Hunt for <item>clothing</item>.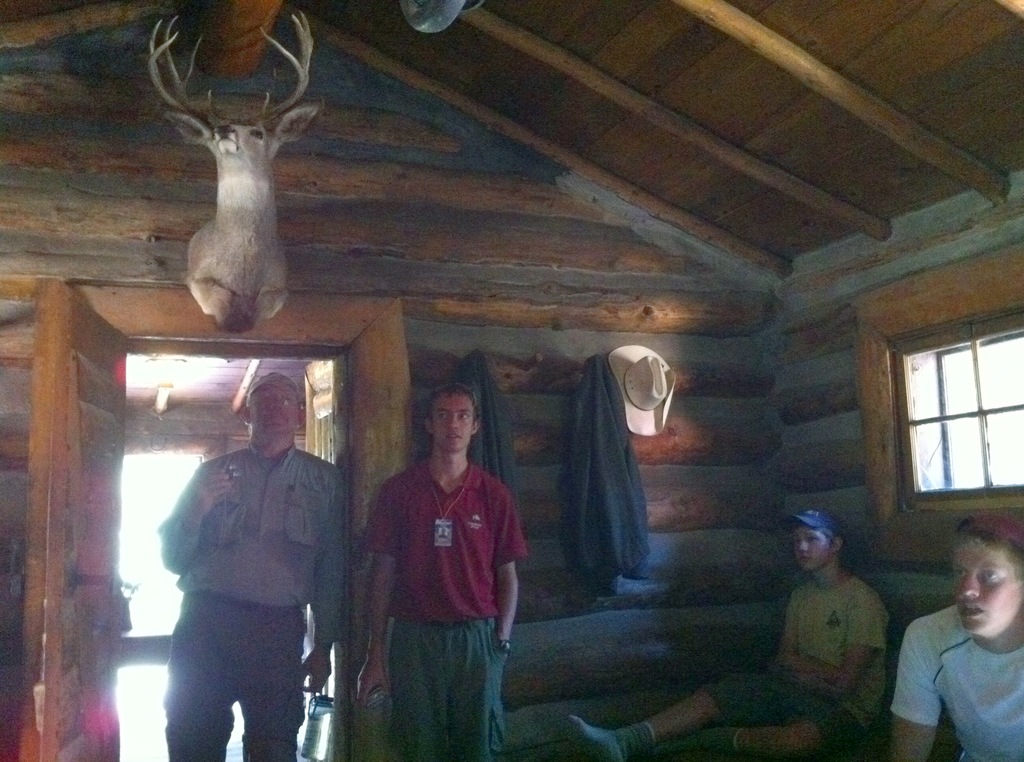
Hunted down at bbox=[458, 353, 516, 487].
